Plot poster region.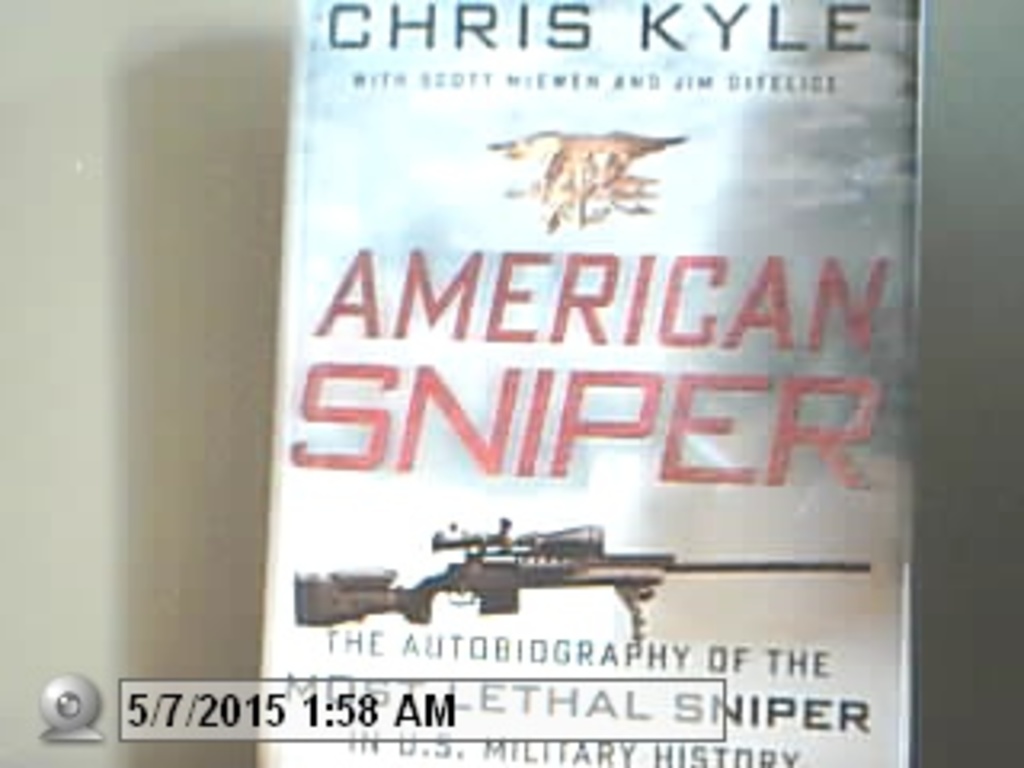
Plotted at rect(250, 0, 931, 765).
